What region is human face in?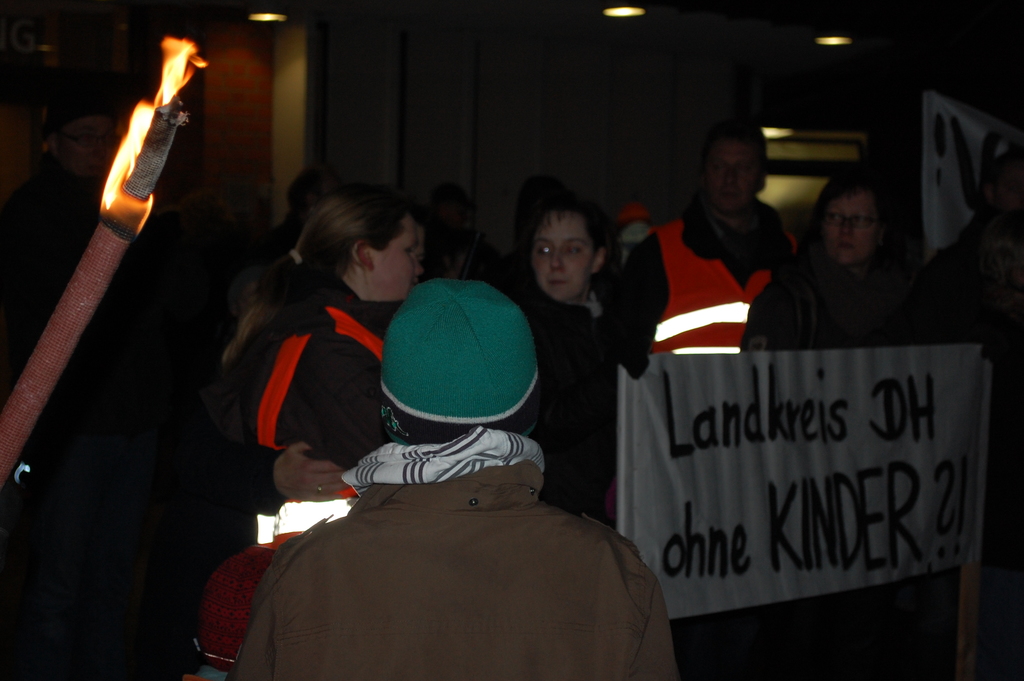
detection(56, 121, 116, 180).
